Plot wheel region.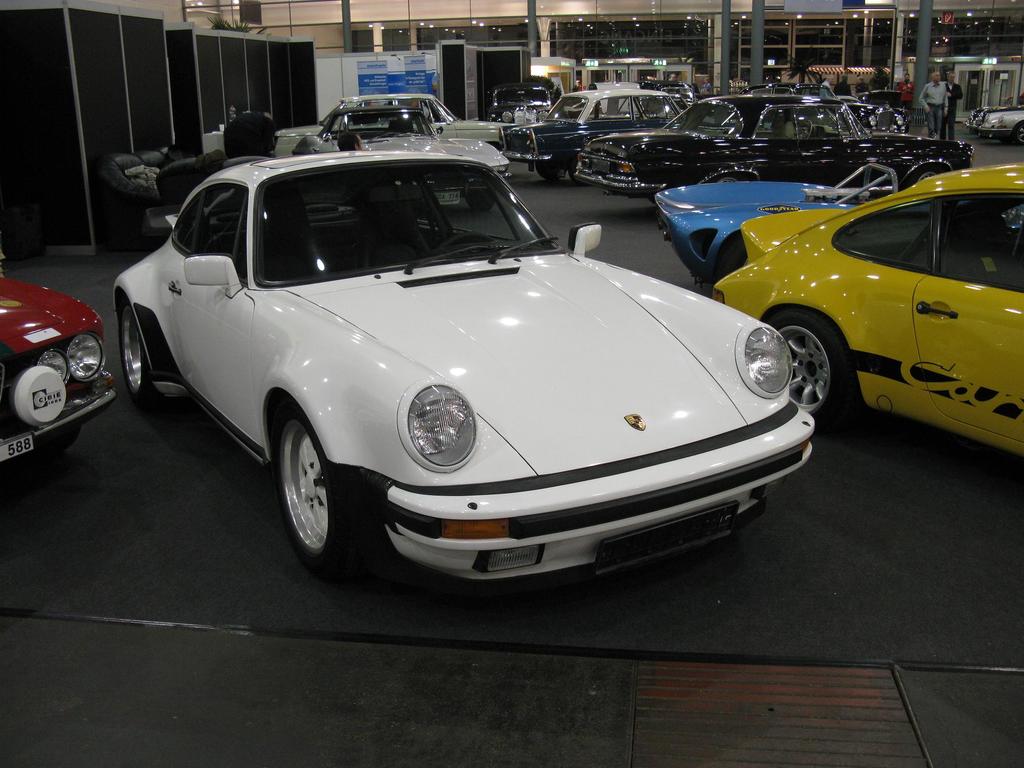
Plotted at x1=907, y1=164, x2=939, y2=184.
